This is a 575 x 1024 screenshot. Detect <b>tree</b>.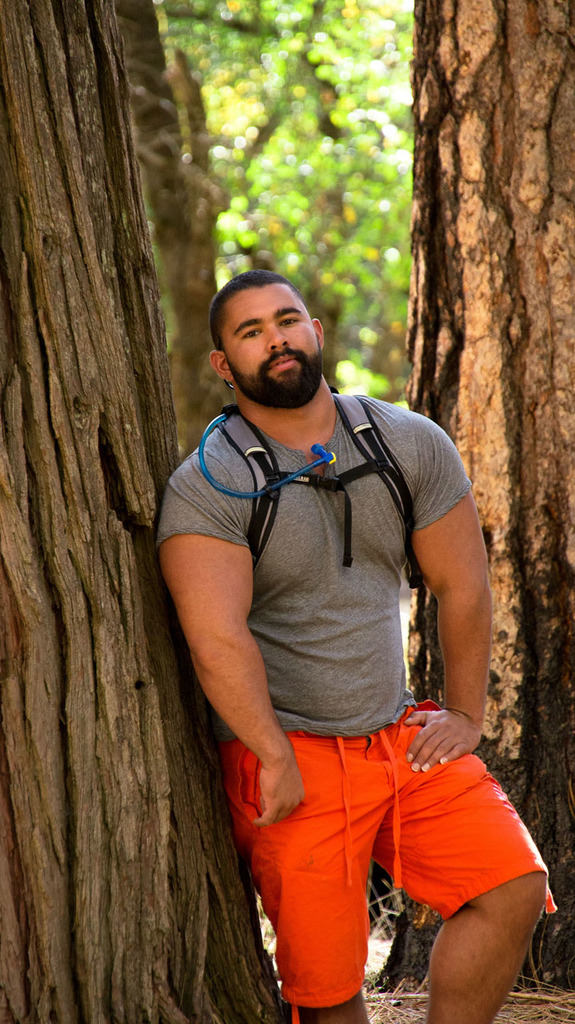
374,0,574,990.
